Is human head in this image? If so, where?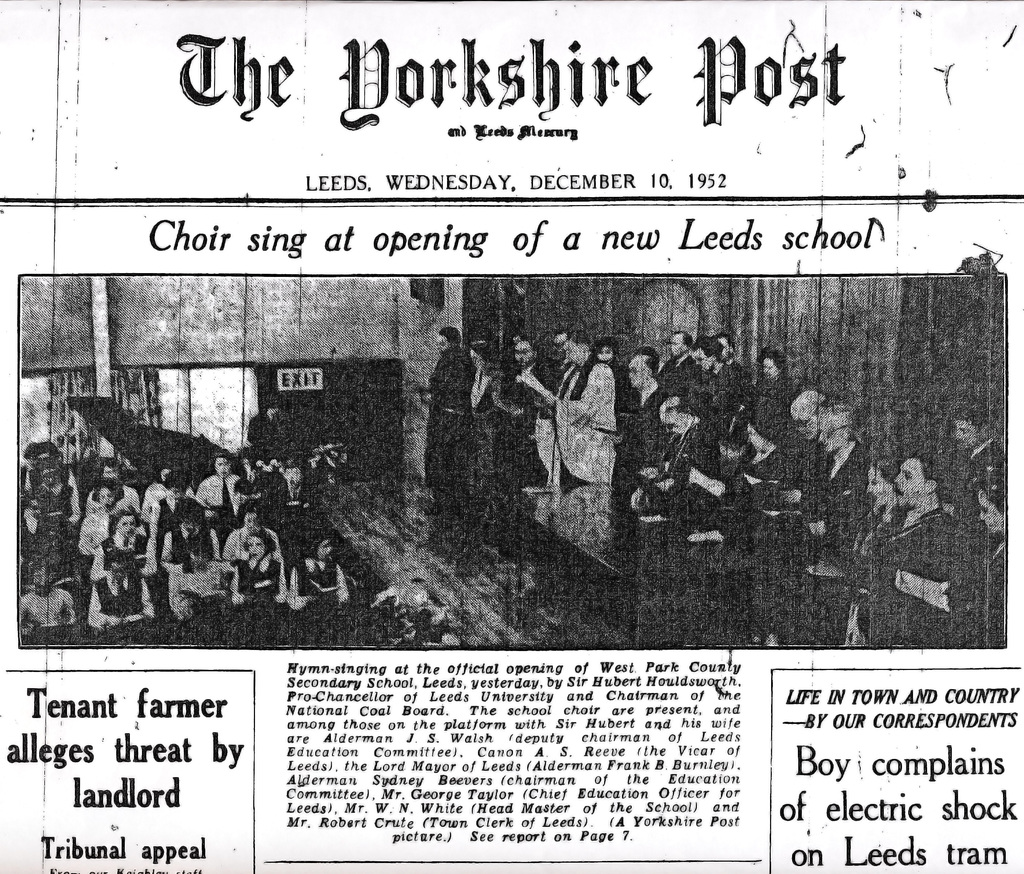
Yes, at x1=239, y1=503, x2=260, y2=530.
